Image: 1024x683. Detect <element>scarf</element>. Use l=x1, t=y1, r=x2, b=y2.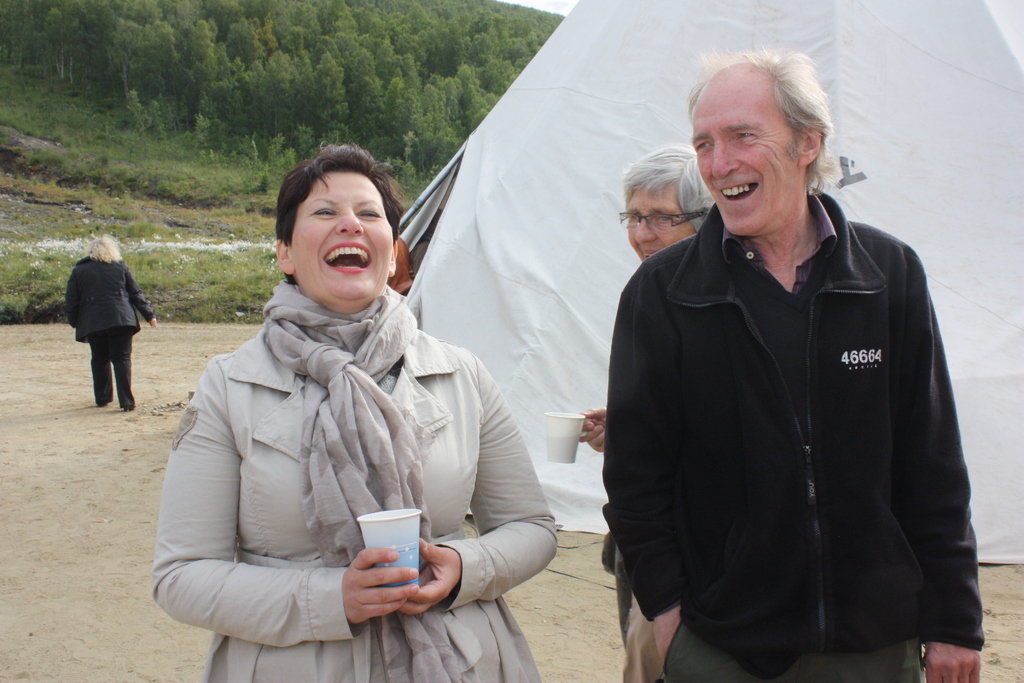
l=264, t=284, r=463, b=682.
